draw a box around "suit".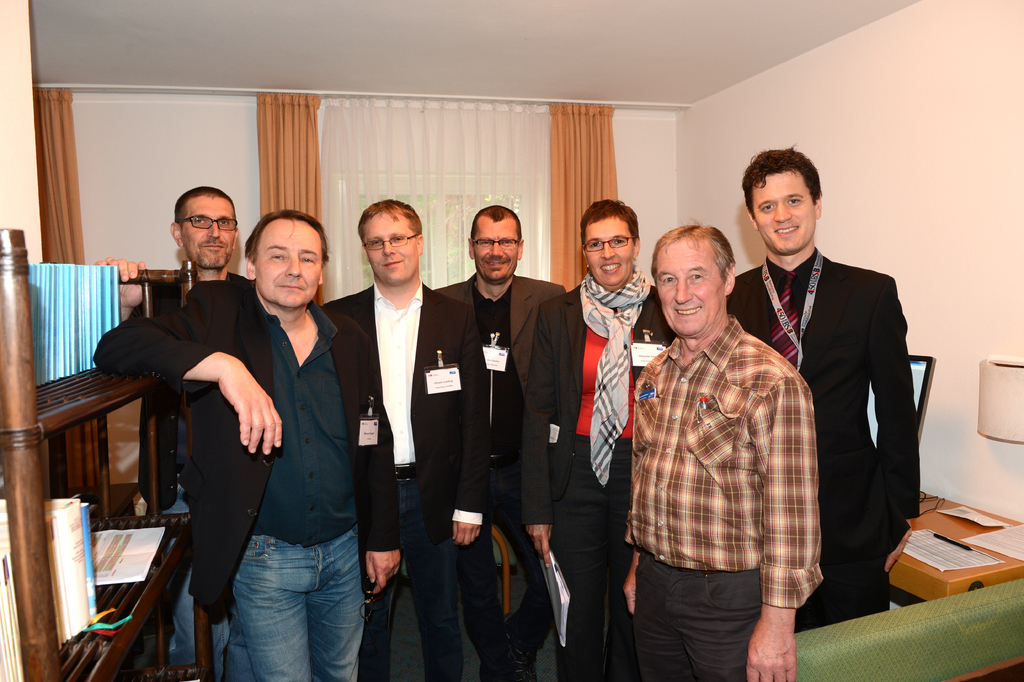
x1=739 y1=245 x2=929 y2=628.
